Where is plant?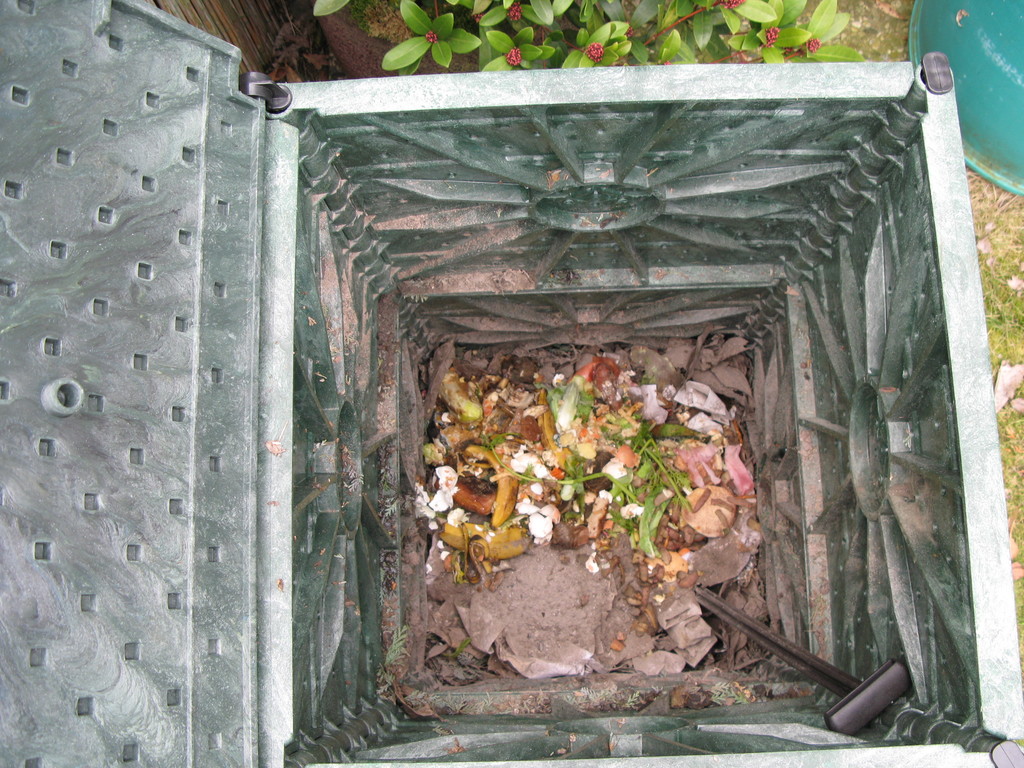
l=710, t=0, r=806, b=69.
